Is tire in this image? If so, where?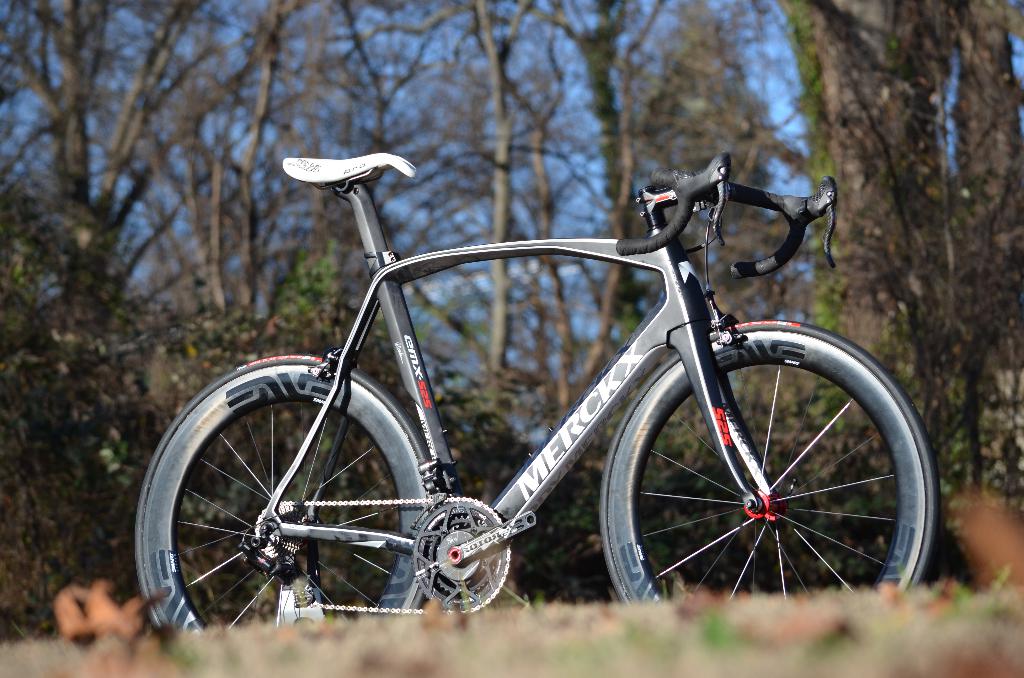
Yes, at bbox=[134, 352, 431, 636].
